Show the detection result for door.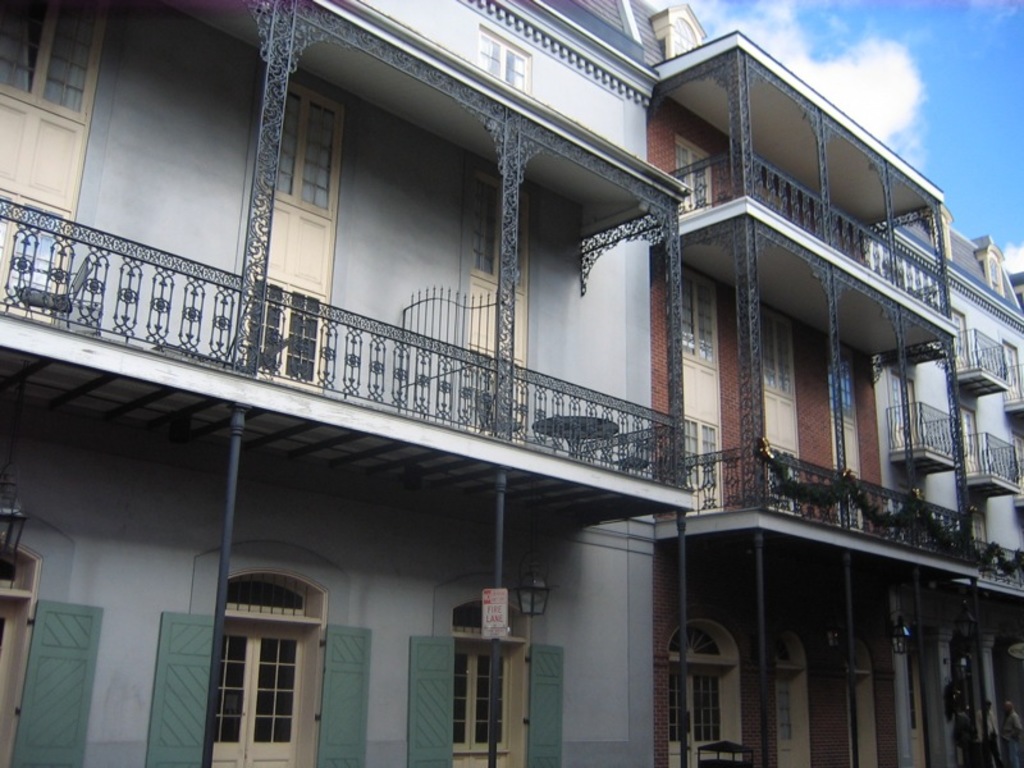
detection(5, 591, 106, 767).
